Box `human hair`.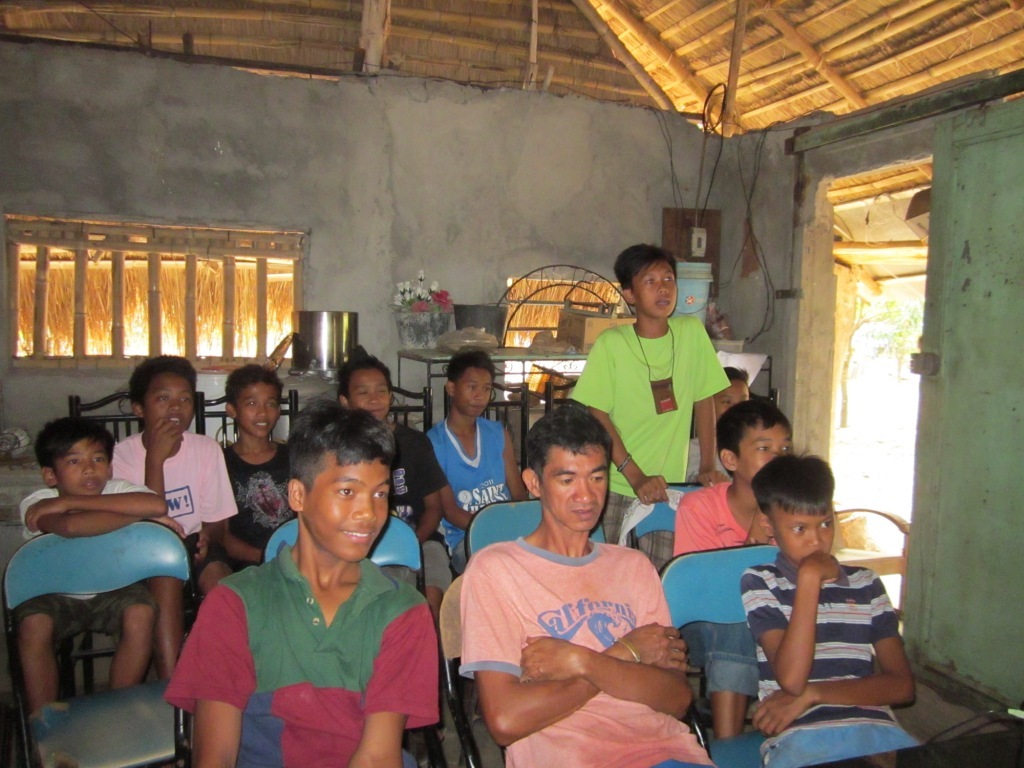
220 362 287 405.
